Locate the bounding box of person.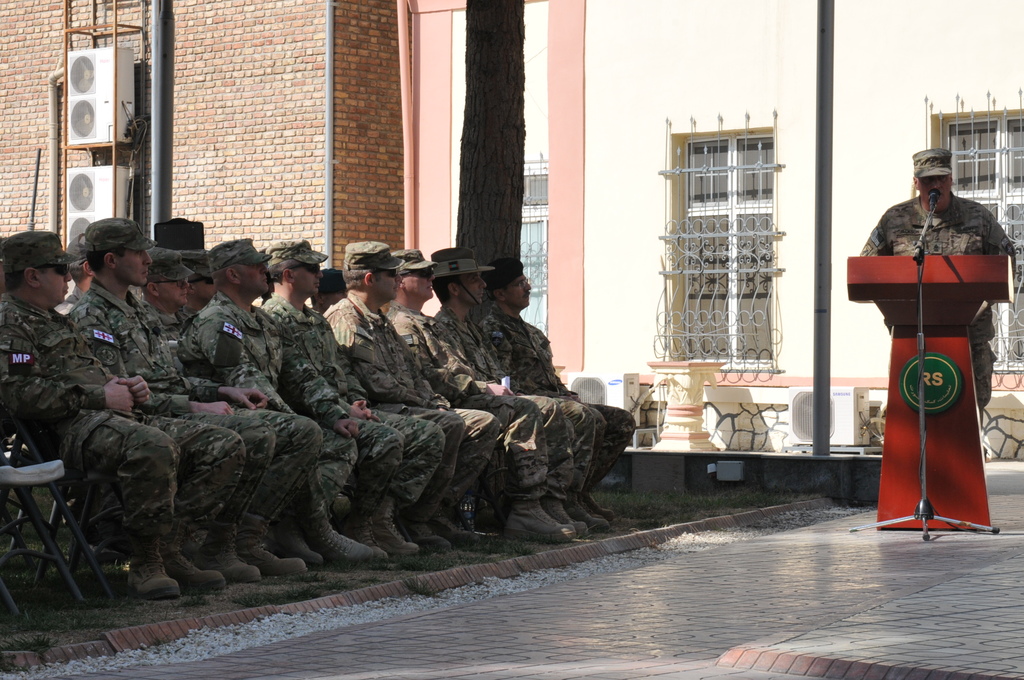
Bounding box: Rect(143, 245, 194, 336).
